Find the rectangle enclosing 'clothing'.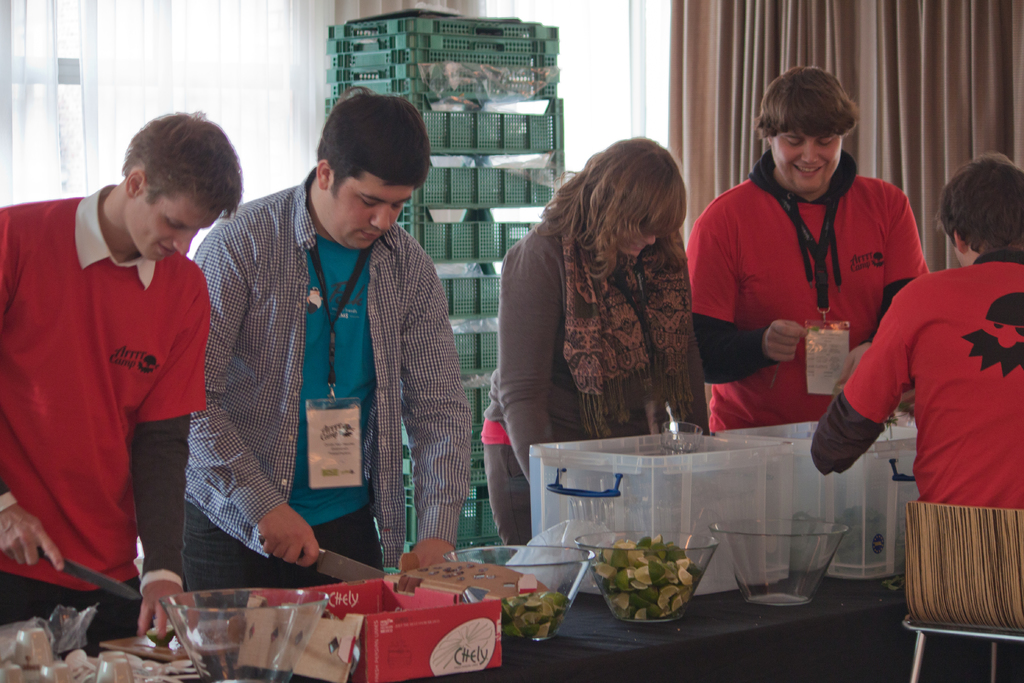
688,147,932,432.
